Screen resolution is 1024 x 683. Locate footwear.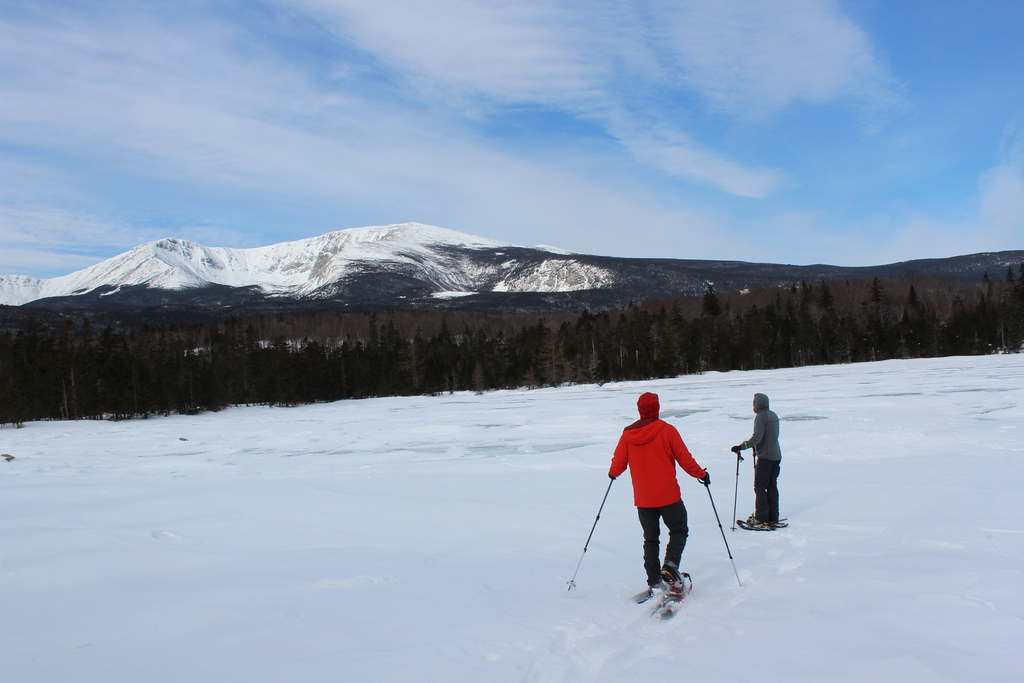
Rect(656, 559, 687, 593).
